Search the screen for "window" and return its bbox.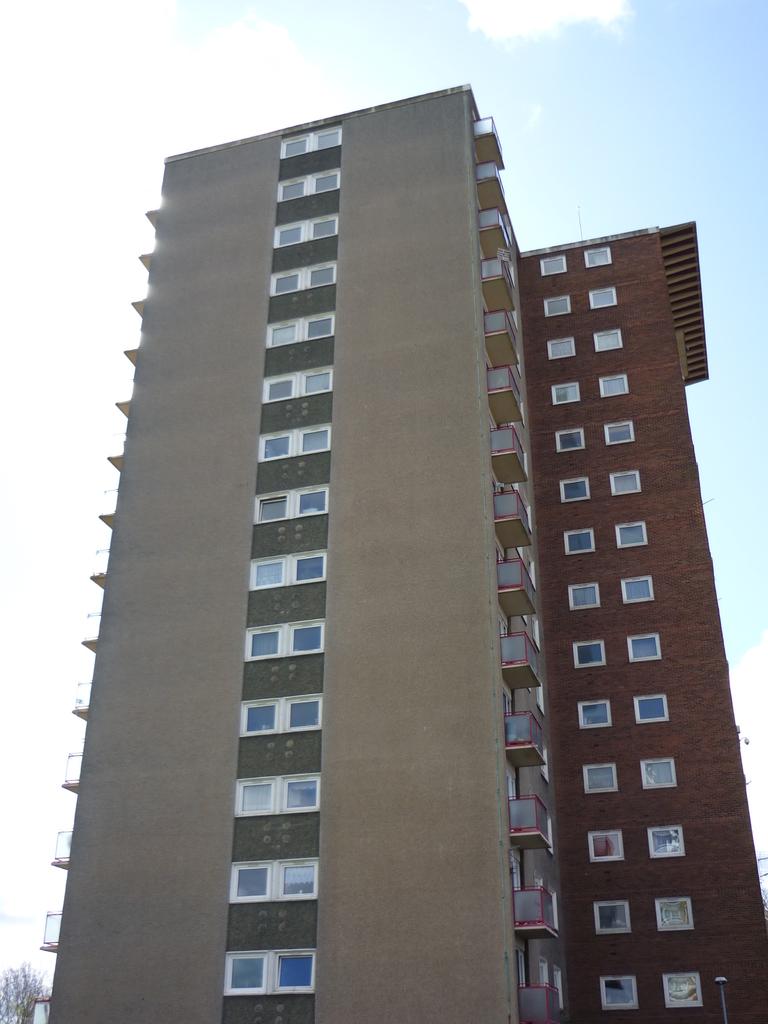
Found: 577,753,624,799.
